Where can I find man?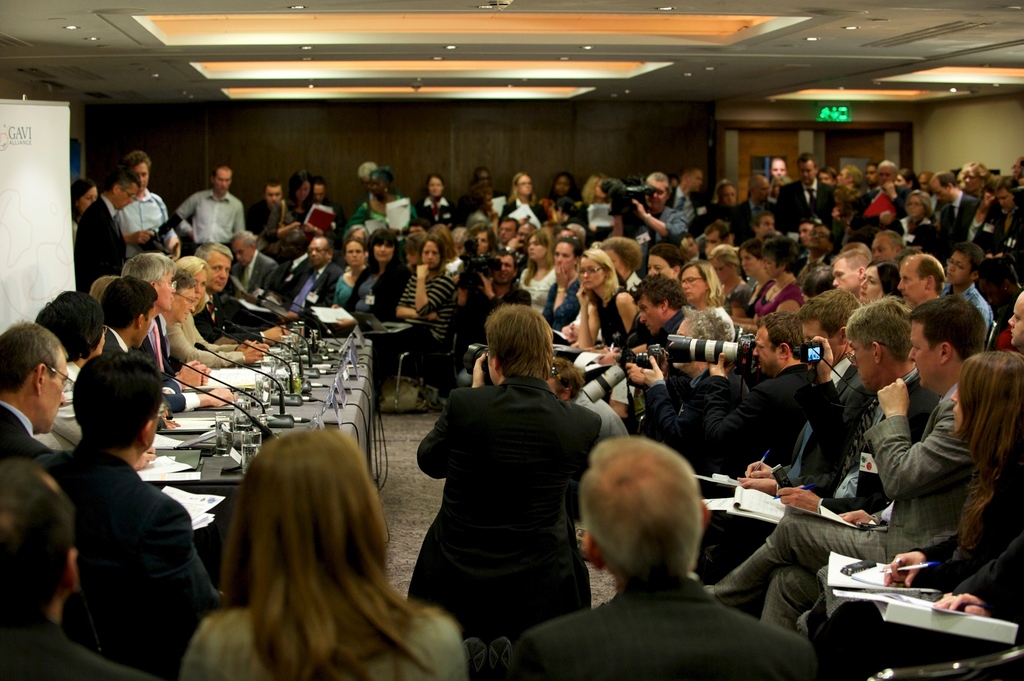
You can find it at detection(0, 449, 137, 680).
